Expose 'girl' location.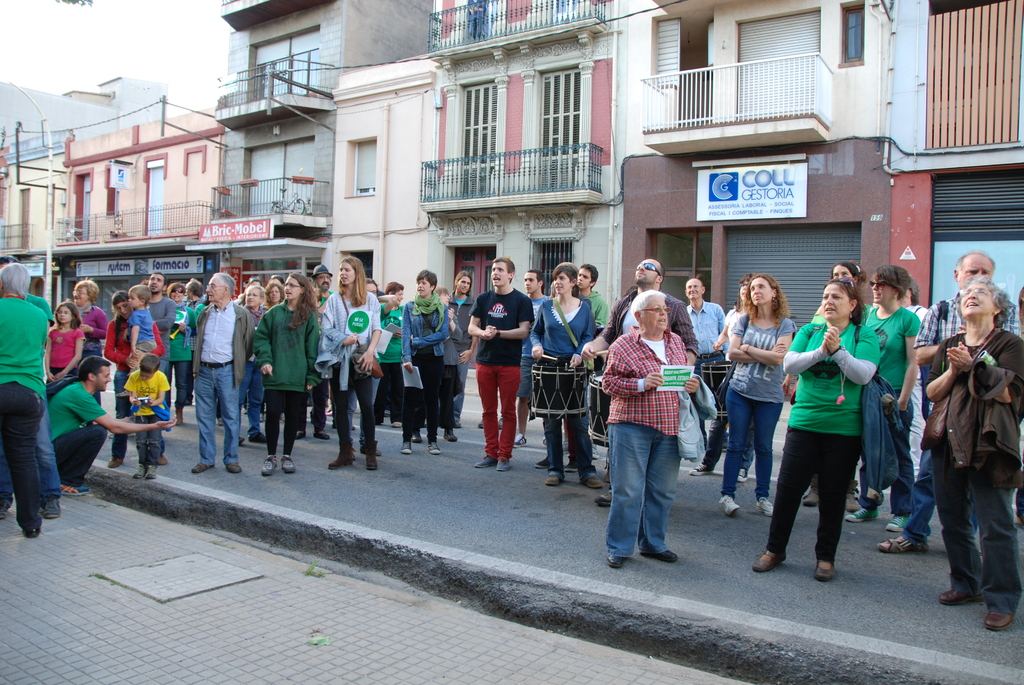
Exposed at detection(43, 297, 87, 382).
